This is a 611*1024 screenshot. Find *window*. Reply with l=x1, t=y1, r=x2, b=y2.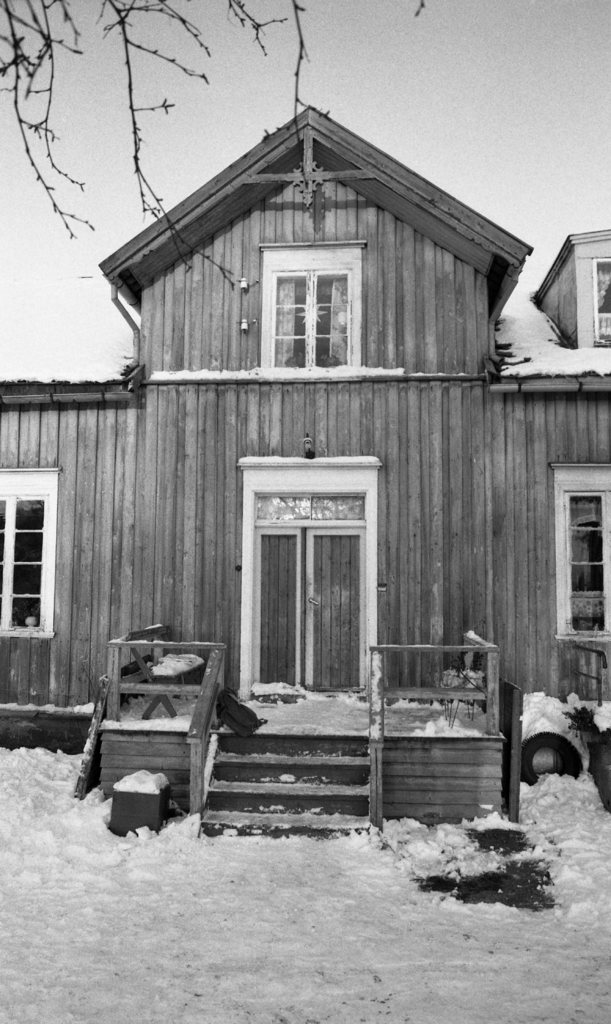
l=2, t=459, r=53, b=637.
